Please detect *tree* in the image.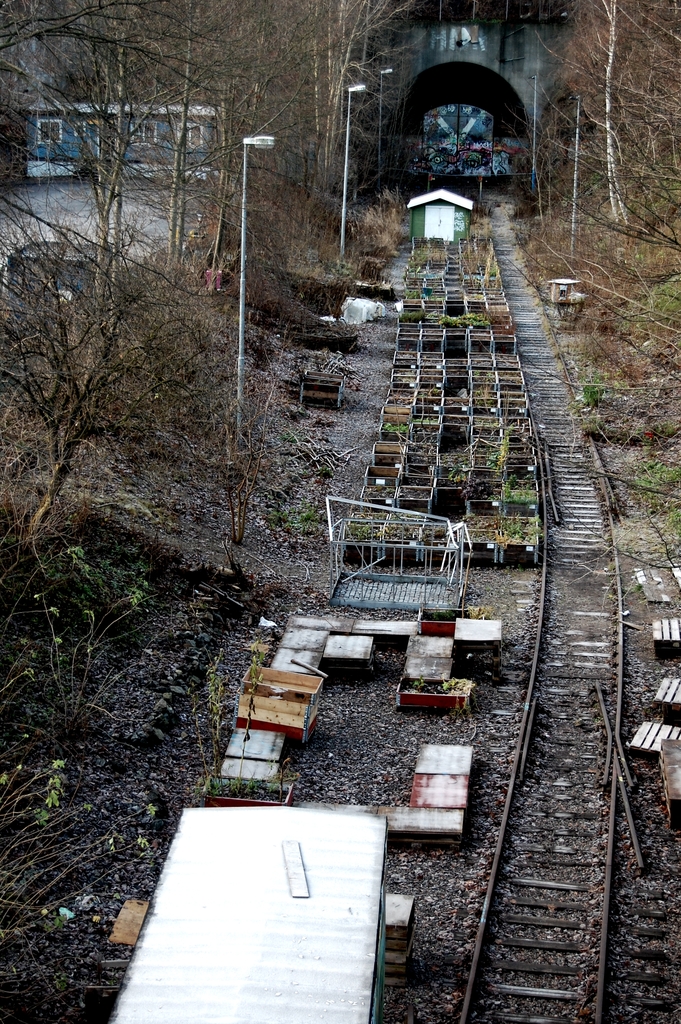
box(0, 217, 249, 541).
